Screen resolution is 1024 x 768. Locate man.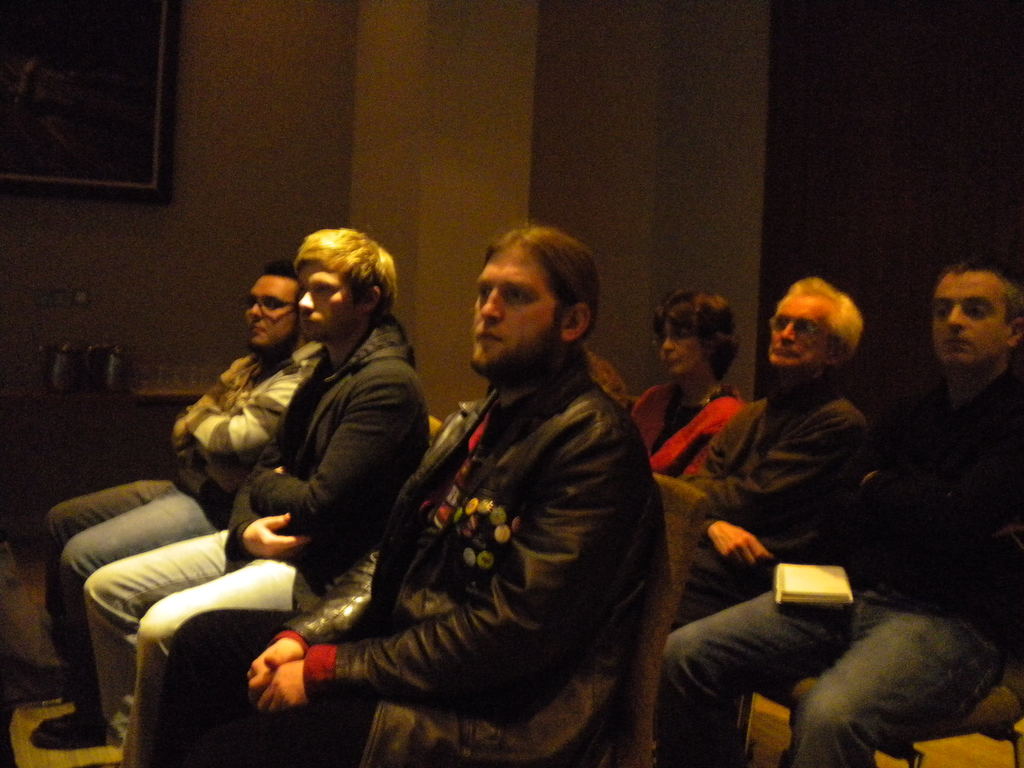
locate(155, 225, 650, 767).
